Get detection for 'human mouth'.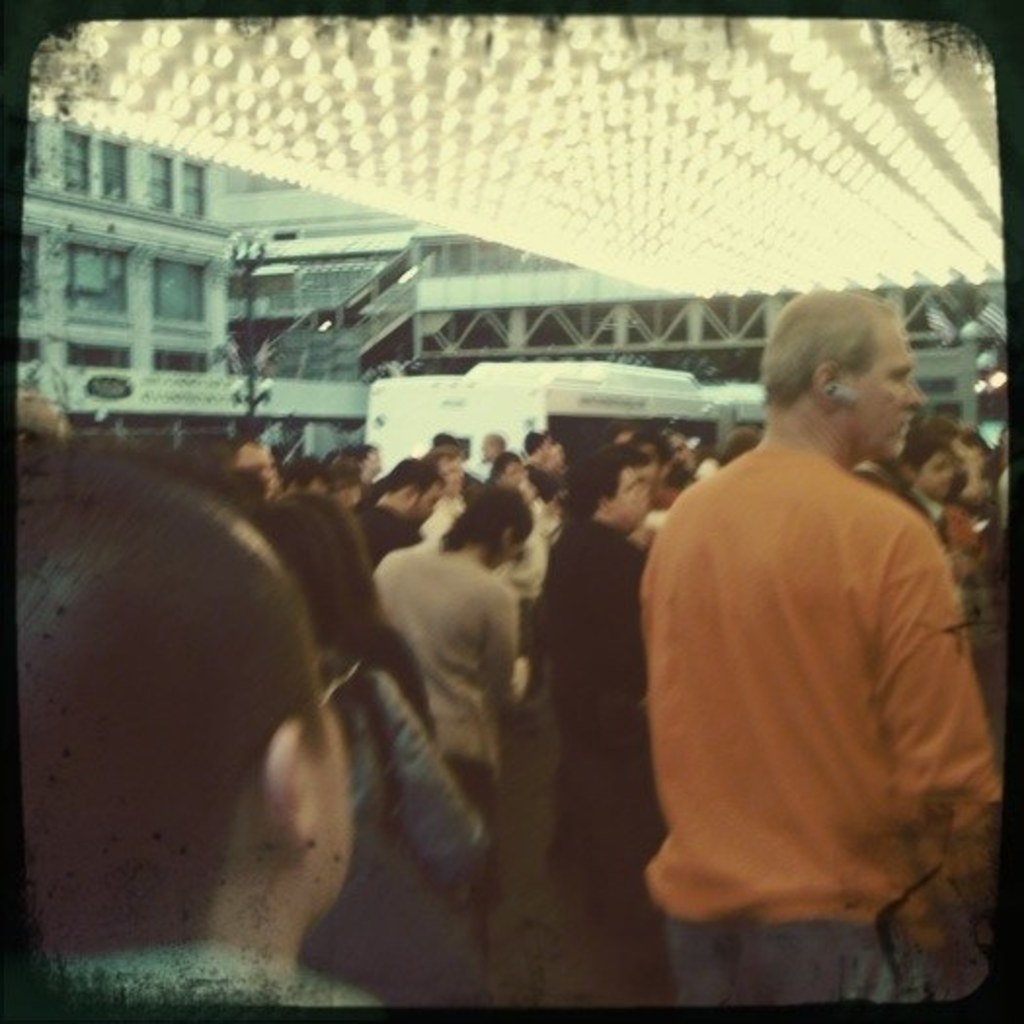
Detection: [895, 421, 911, 437].
